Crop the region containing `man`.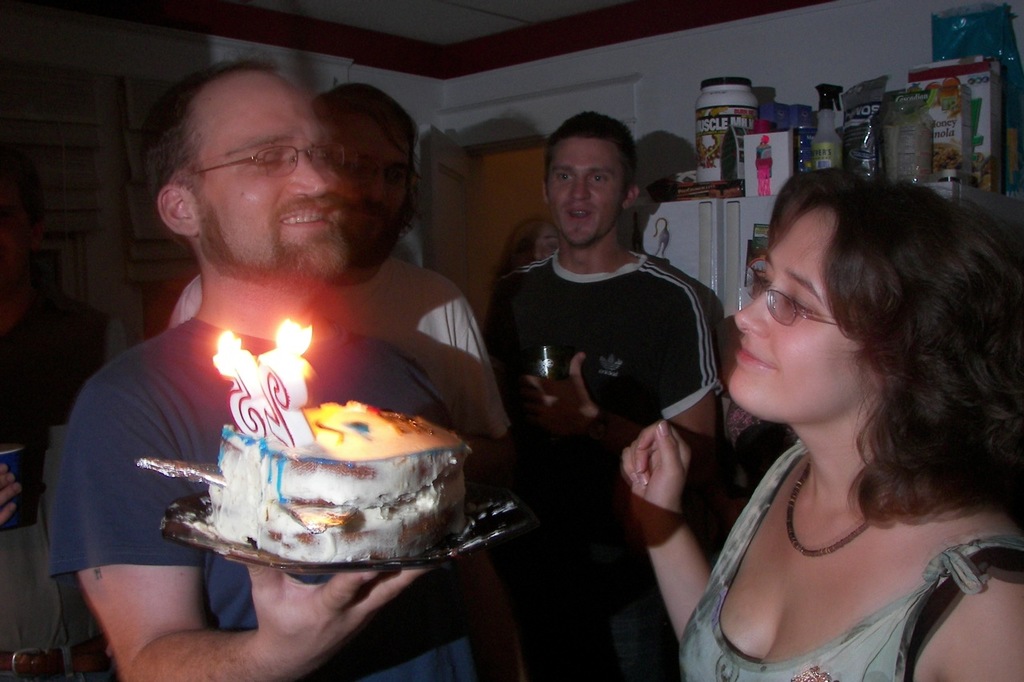
Crop region: 477:121:738:601.
